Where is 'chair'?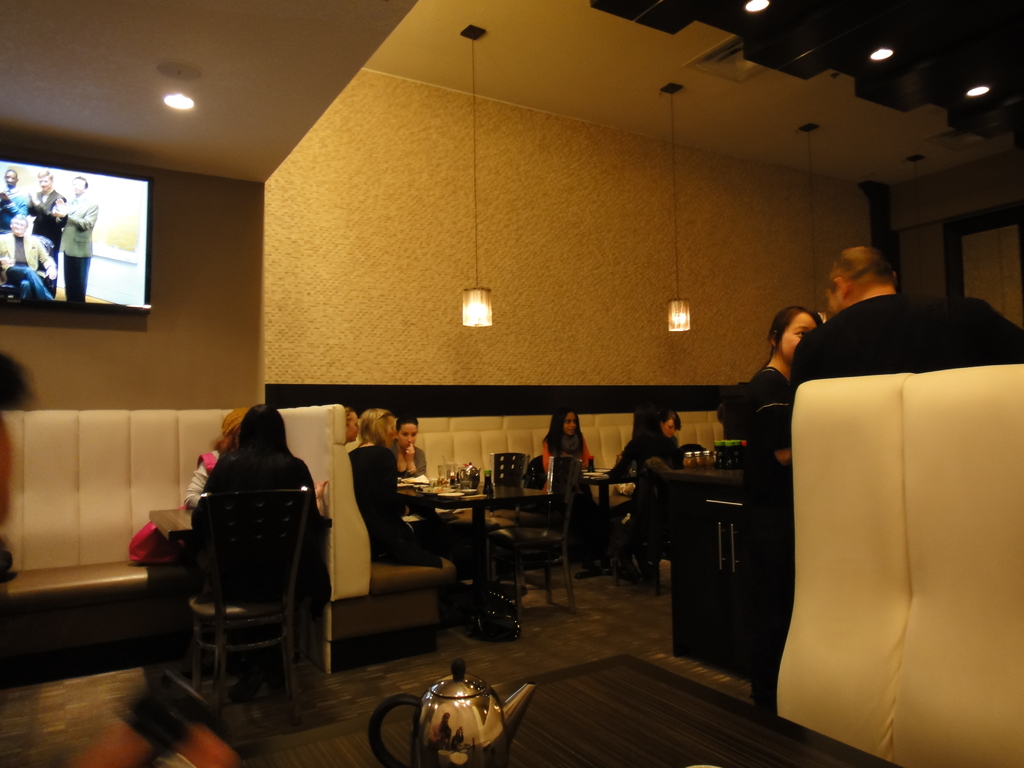
[x1=628, y1=450, x2=673, y2=594].
